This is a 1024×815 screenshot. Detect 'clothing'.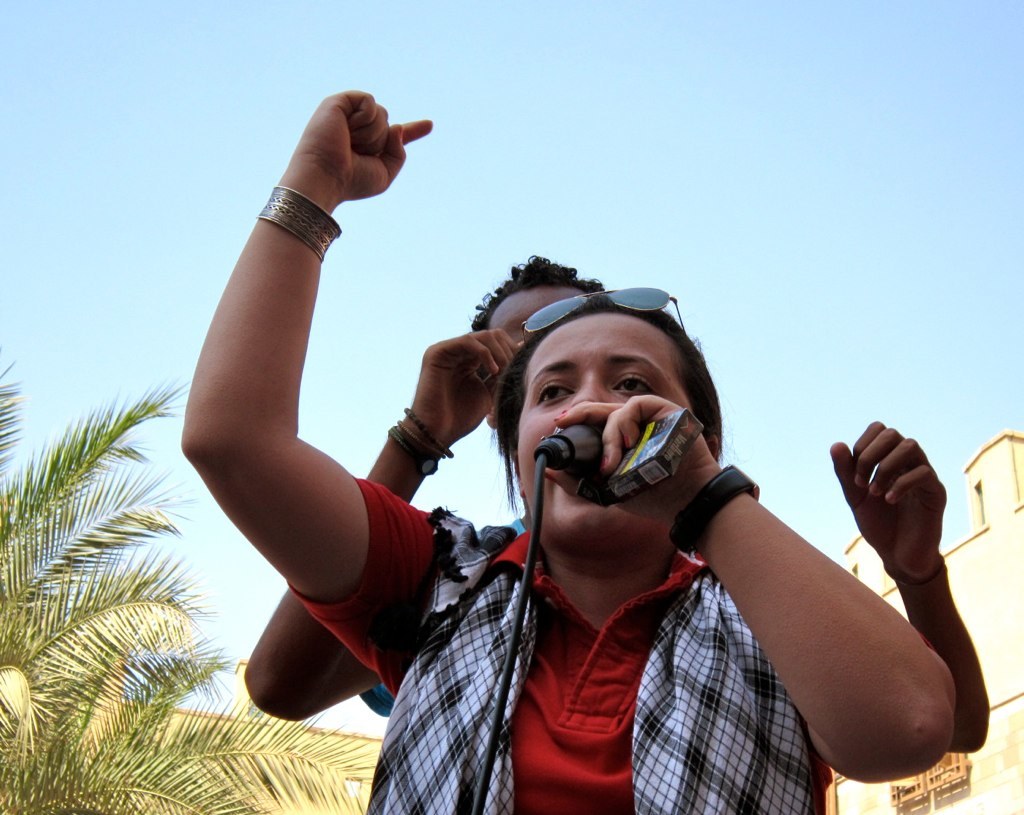
bbox=[289, 477, 836, 814].
